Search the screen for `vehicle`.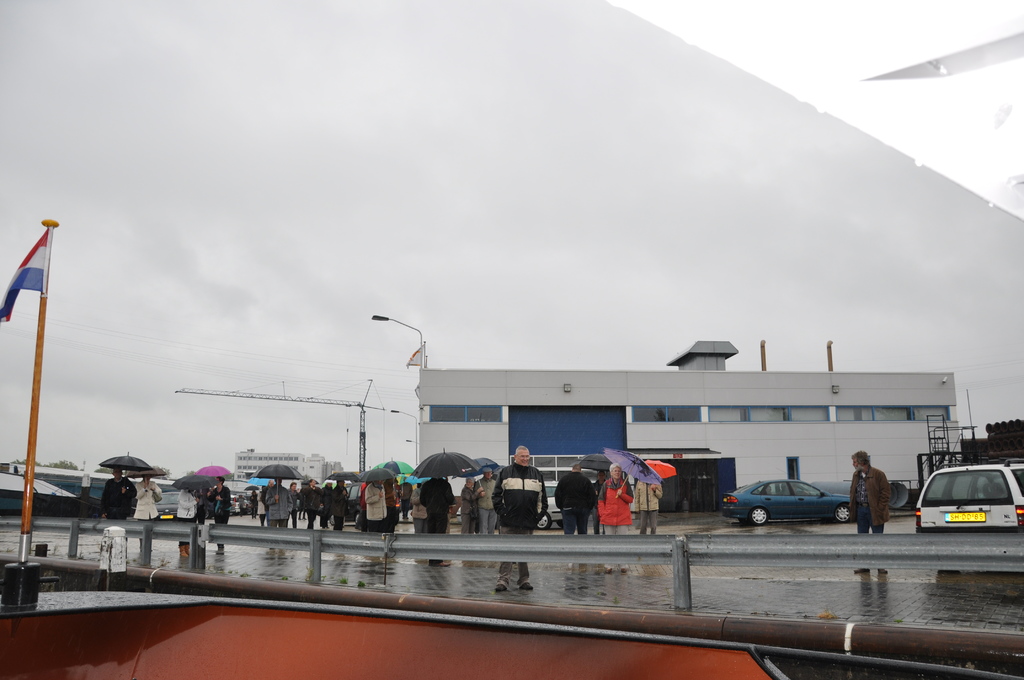
Found at detection(923, 465, 1019, 538).
